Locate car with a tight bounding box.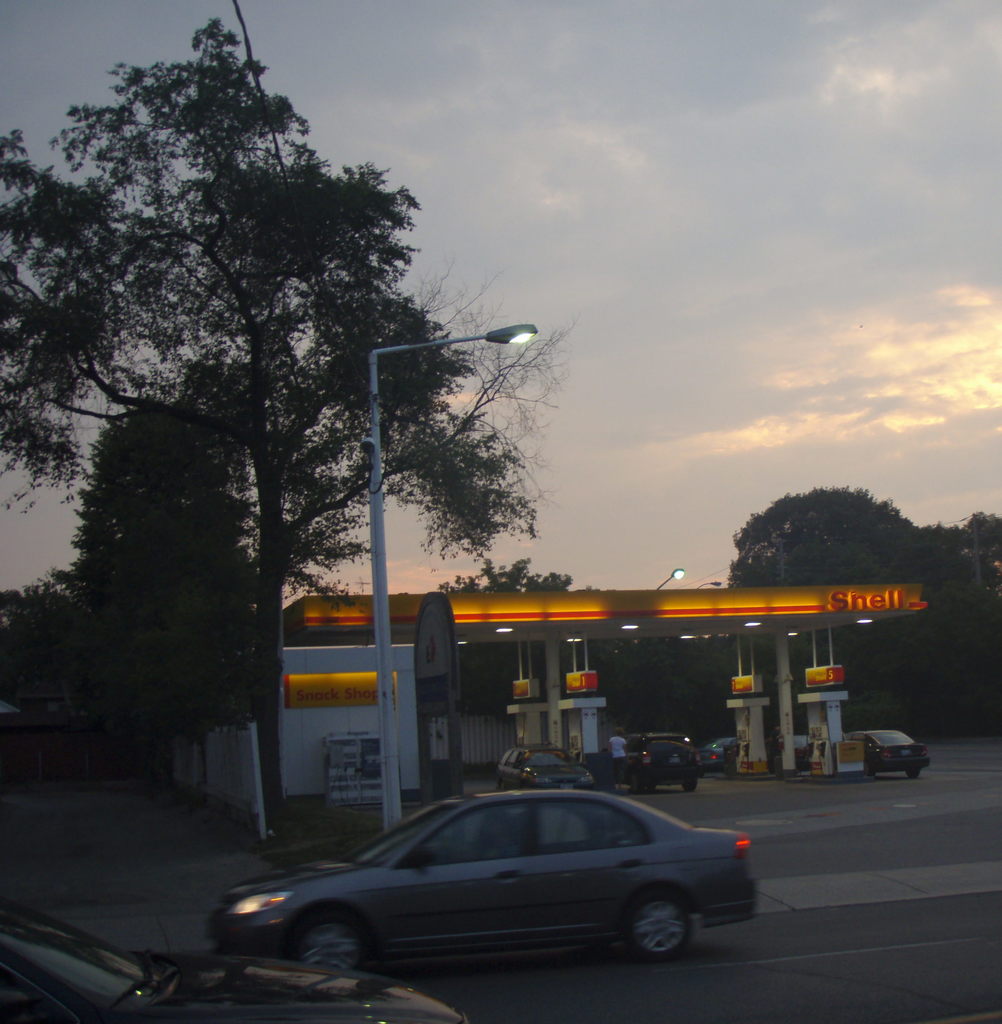
{"x1": 2, "y1": 883, "x2": 470, "y2": 1023}.
